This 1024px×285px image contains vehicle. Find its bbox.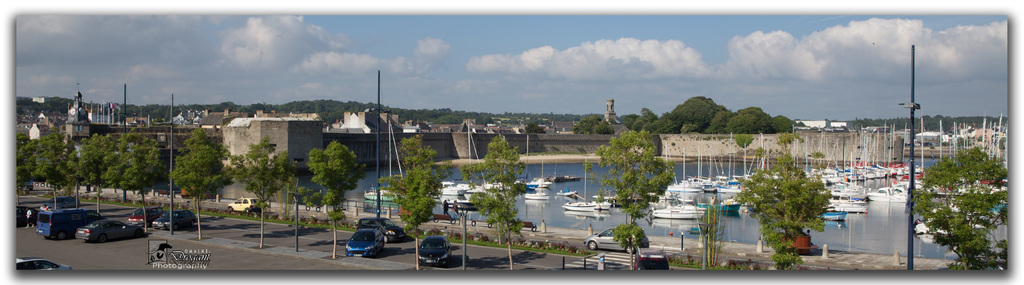
crop(71, 219, 142, 245).
